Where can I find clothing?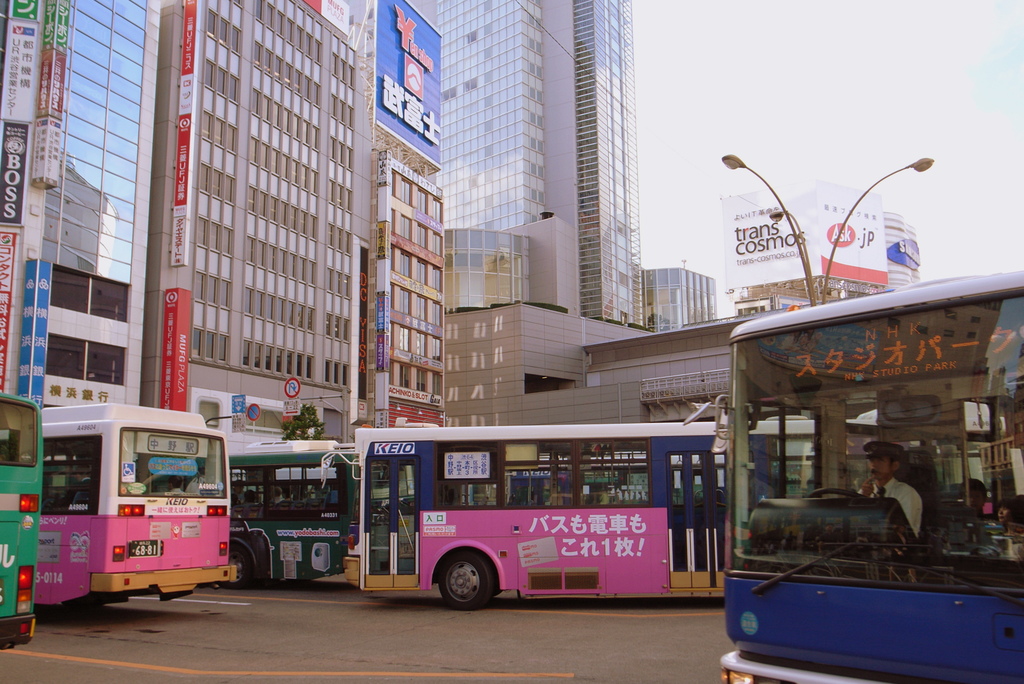
You can find it at BBox(833, 426, 920, 558).
